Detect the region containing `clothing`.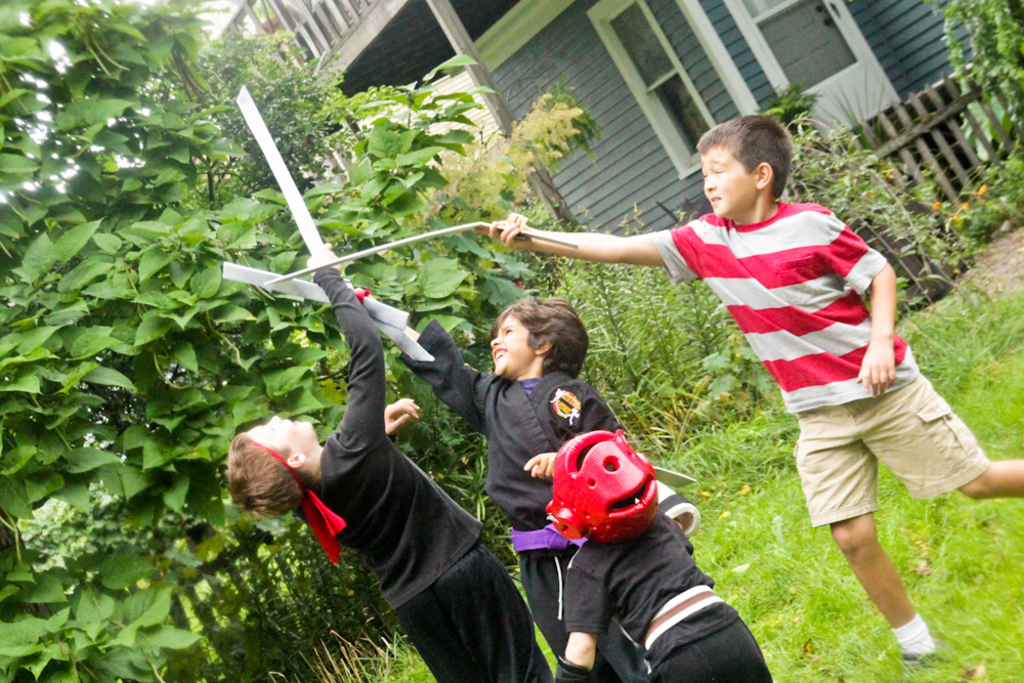
[398, 321, 625, 680].
